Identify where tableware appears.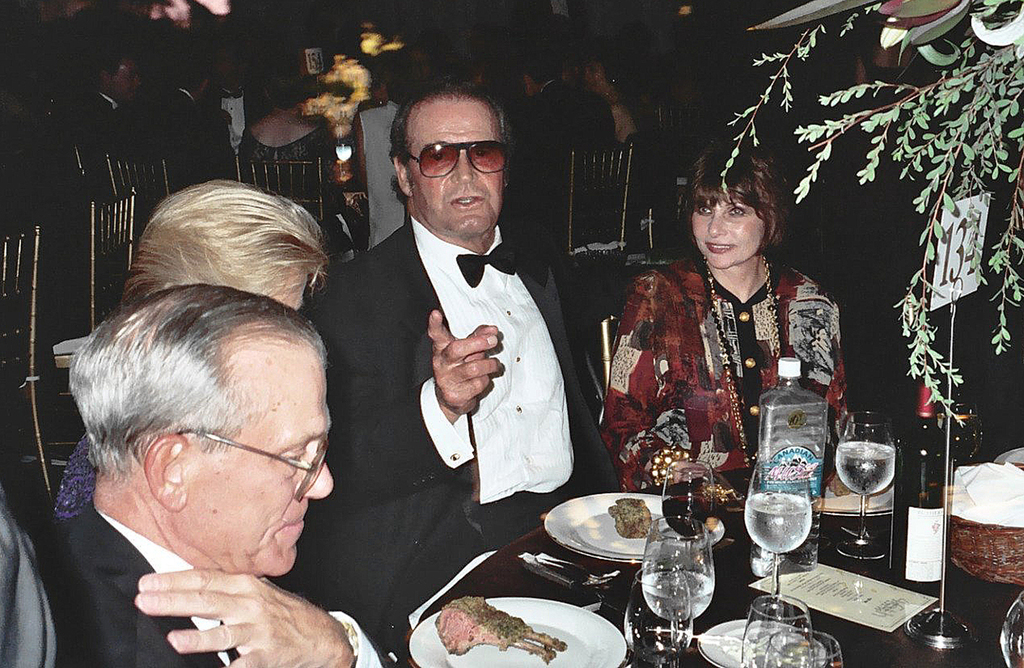
Appears at bbox=[636, 518, 714, 640].
